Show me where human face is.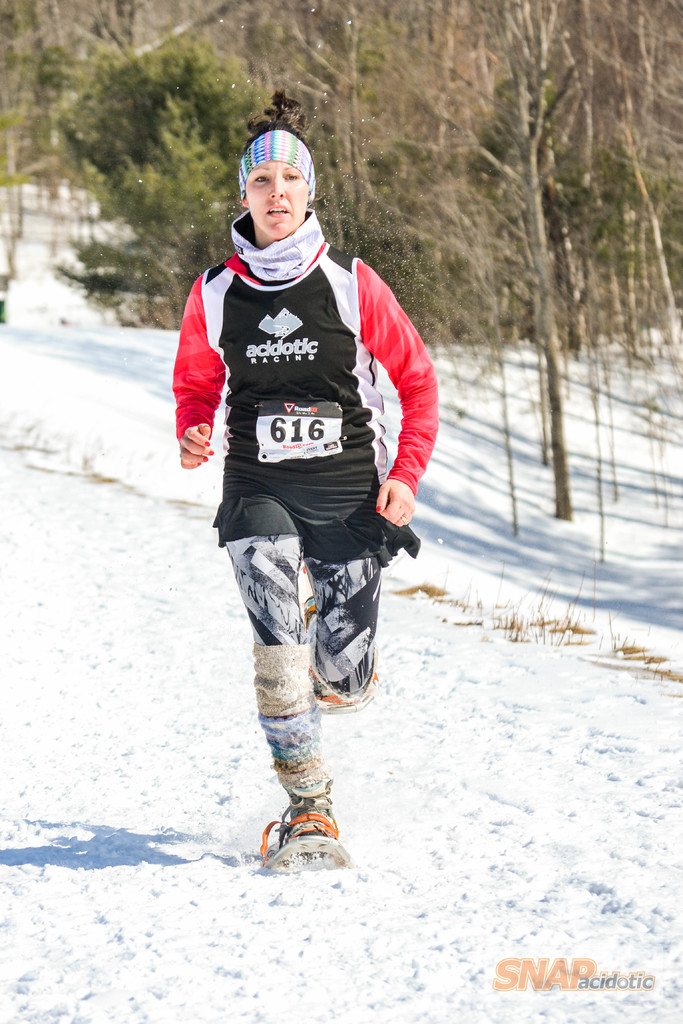
human face is at (left=243, top=161, right=309, bottom=239).
